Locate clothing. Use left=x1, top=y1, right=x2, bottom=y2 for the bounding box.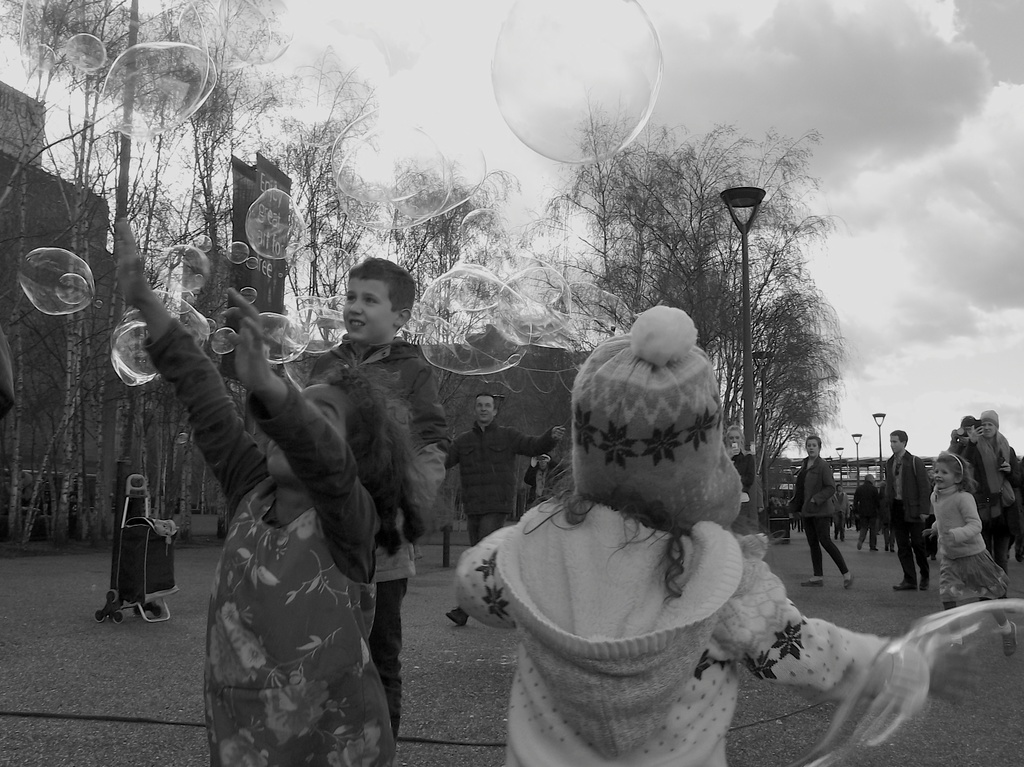
left=452, top=492, right=934, bottom=766.
